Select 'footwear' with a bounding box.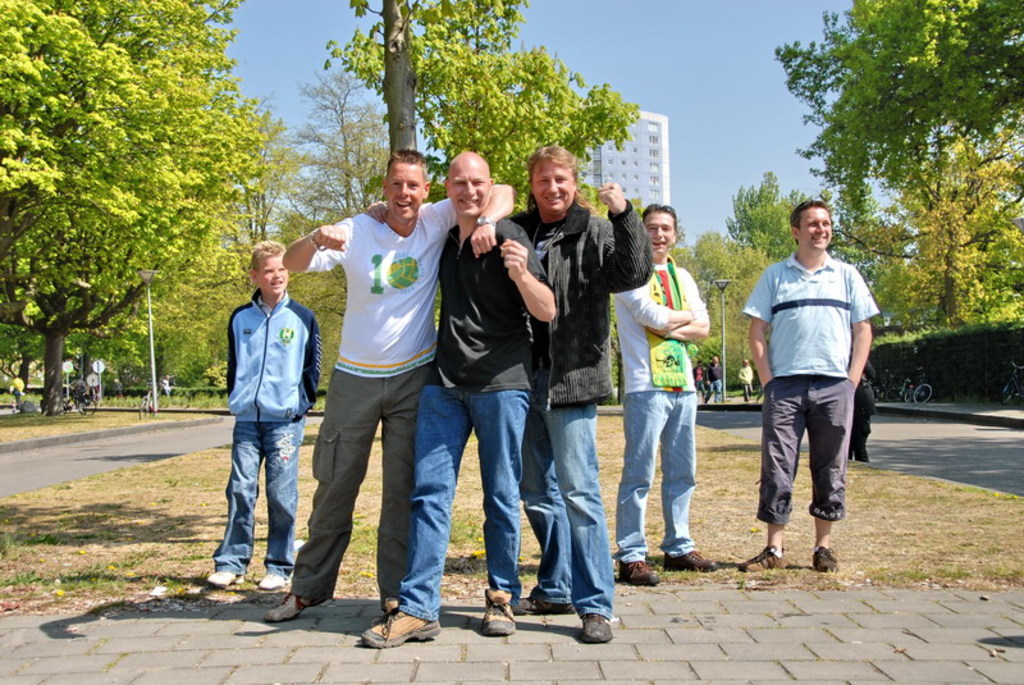
detection(666, 549, 714, 576).
